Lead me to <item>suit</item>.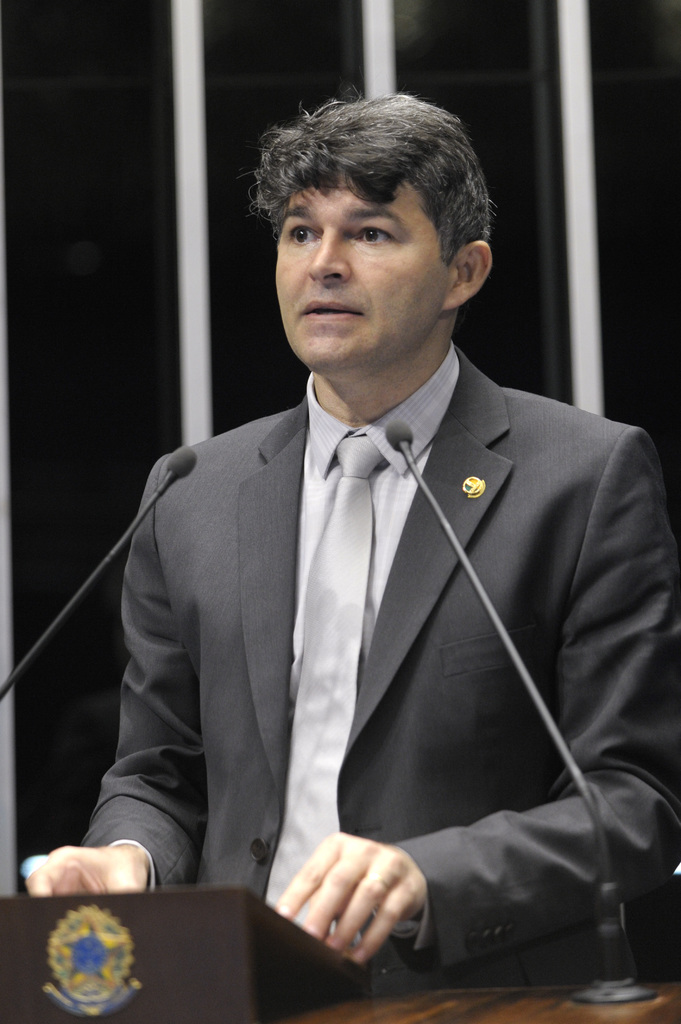
Lead to rect(90, 228, 652, 1008).
